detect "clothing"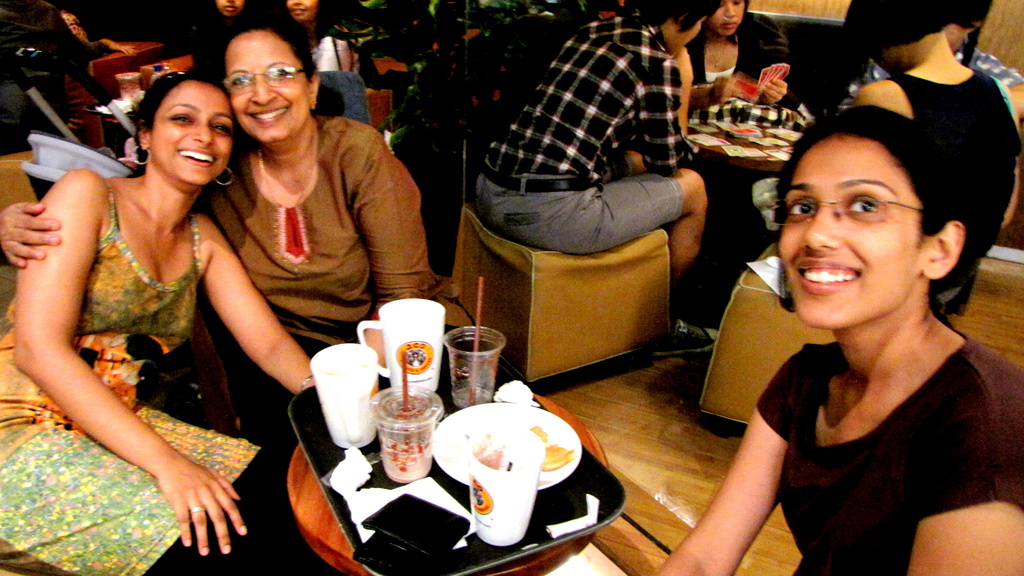
<box>0,183,307,575</box>
